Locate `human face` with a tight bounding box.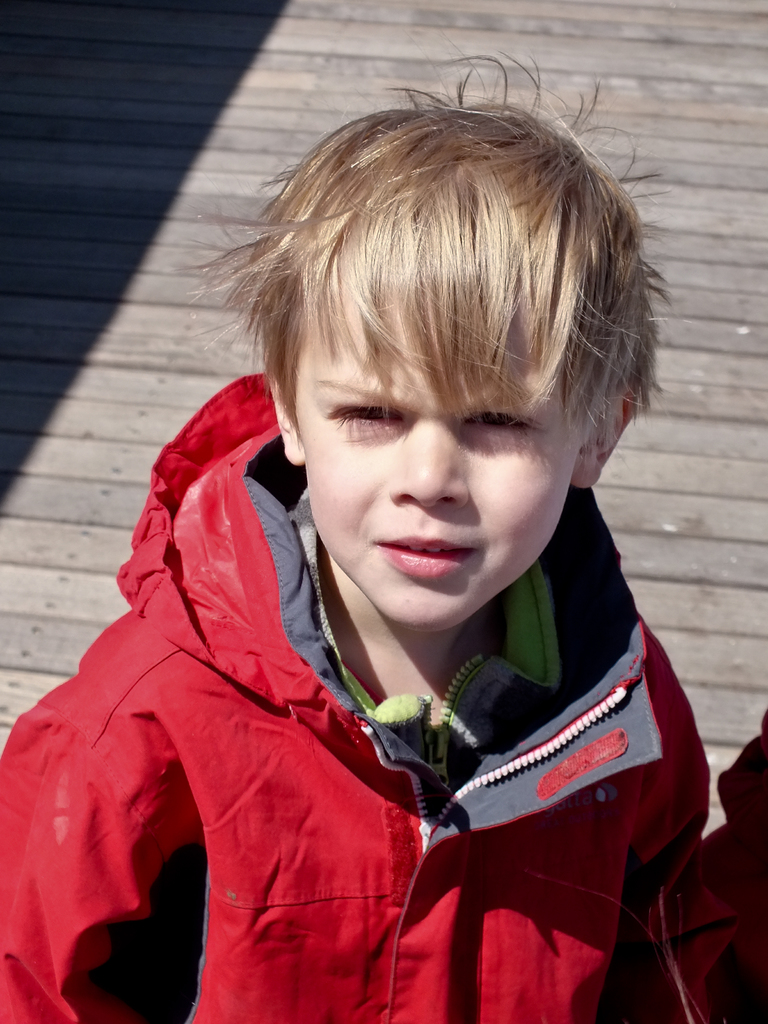
select_region(294, 292, 583, 634).
